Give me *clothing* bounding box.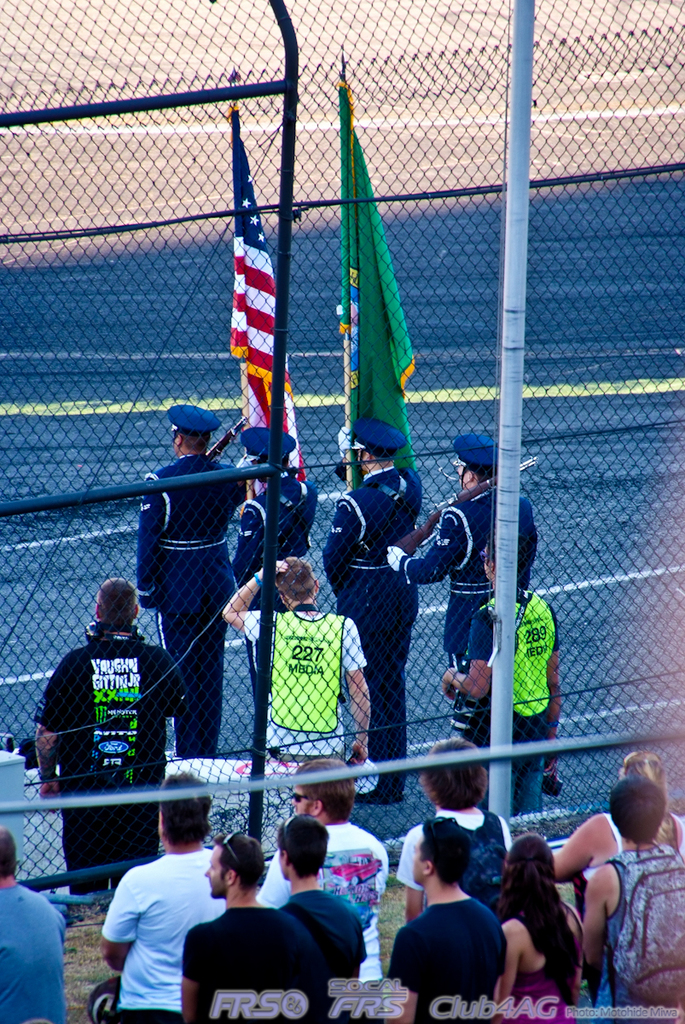
x1=277, y1=882, x2=378, y2=1021.
